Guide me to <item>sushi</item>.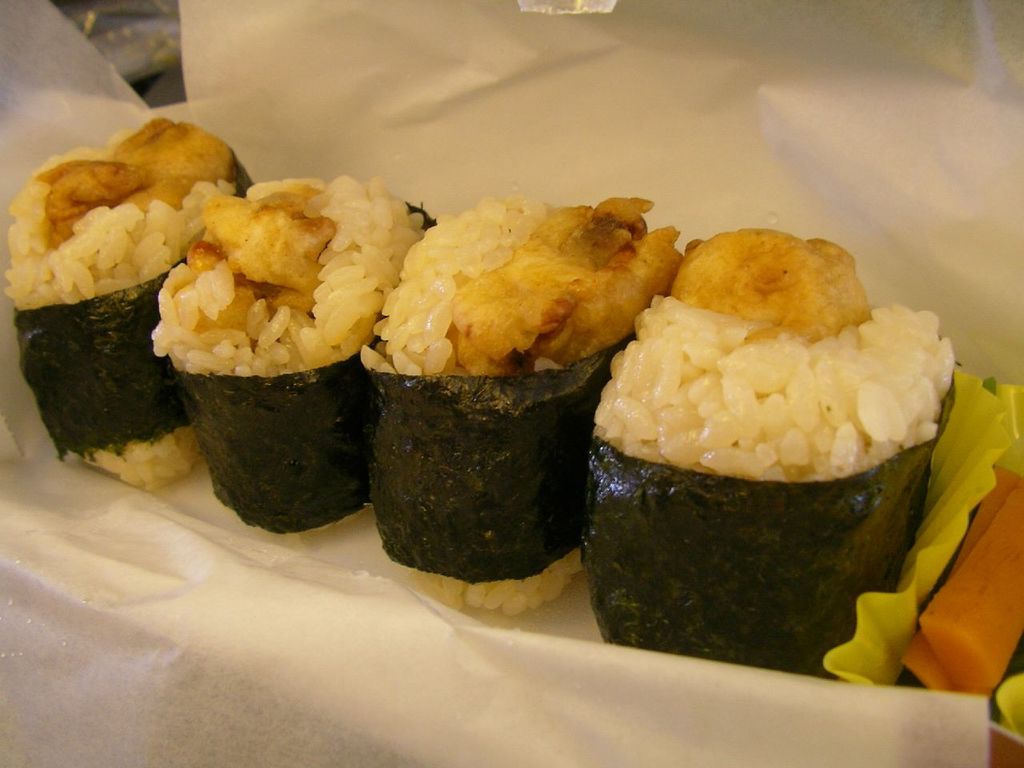
Guidance: (151, 178, 437, 530).
